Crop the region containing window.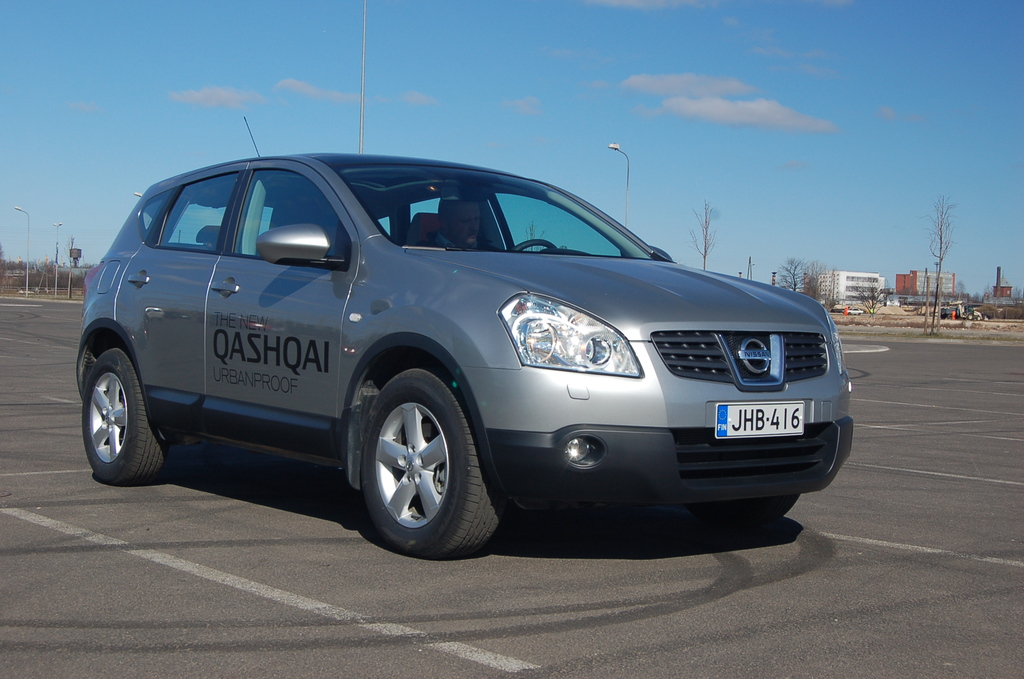
Crop region: 231 171 348 262.
